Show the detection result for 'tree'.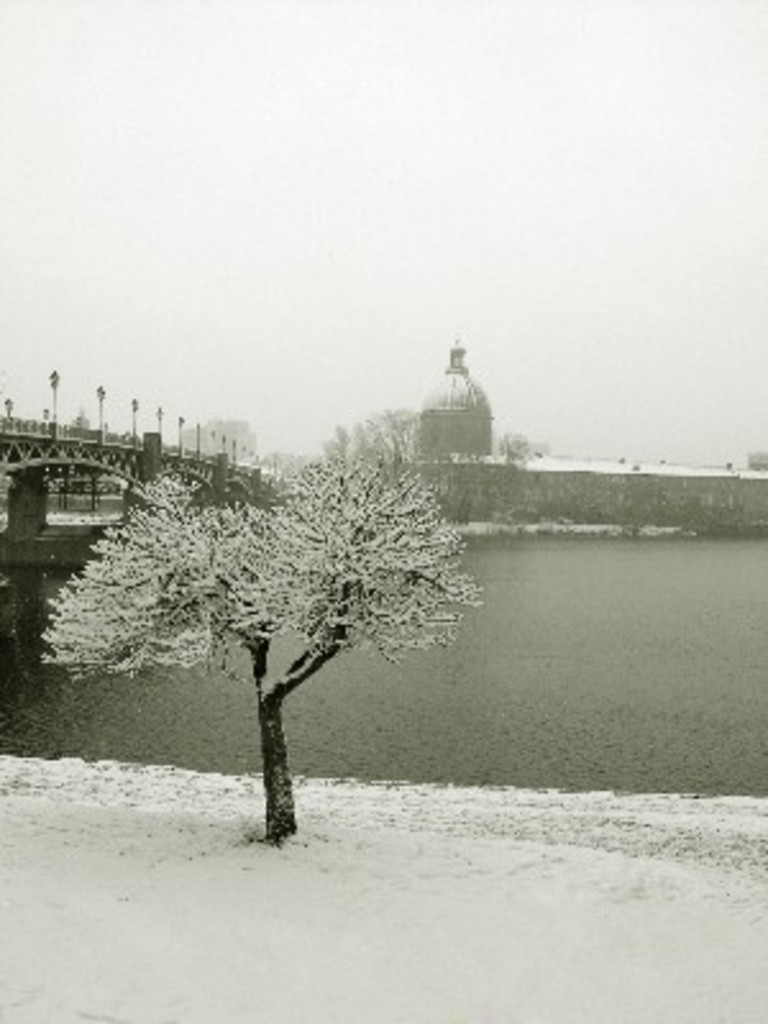
detection(312, 407, 461, 512).
